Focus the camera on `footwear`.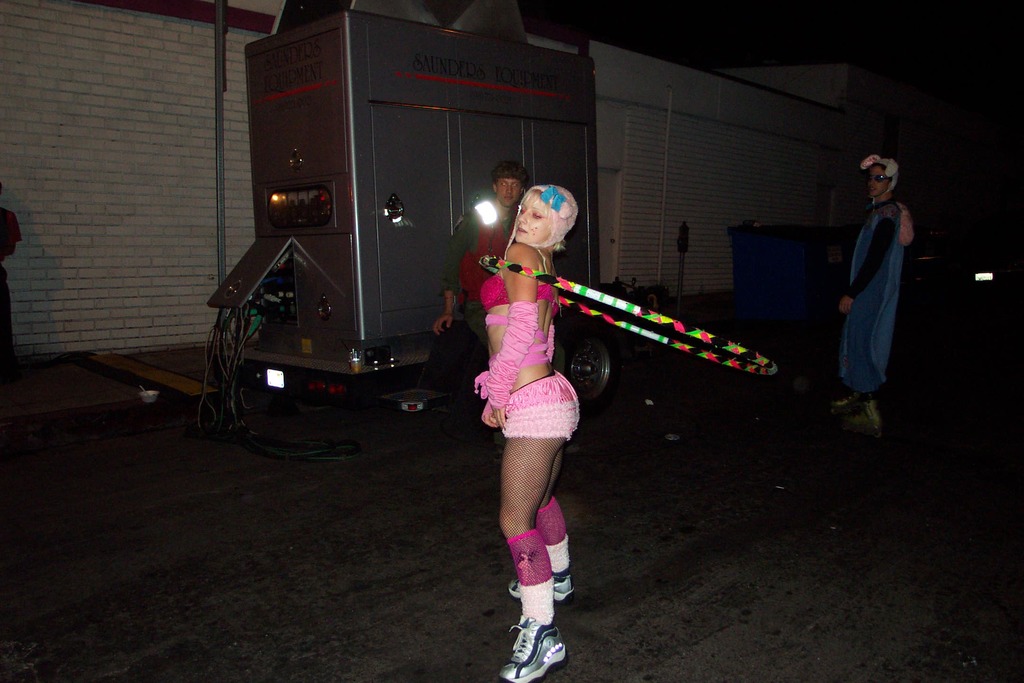
Focus region: bbox(831, 389, 863, 411).
